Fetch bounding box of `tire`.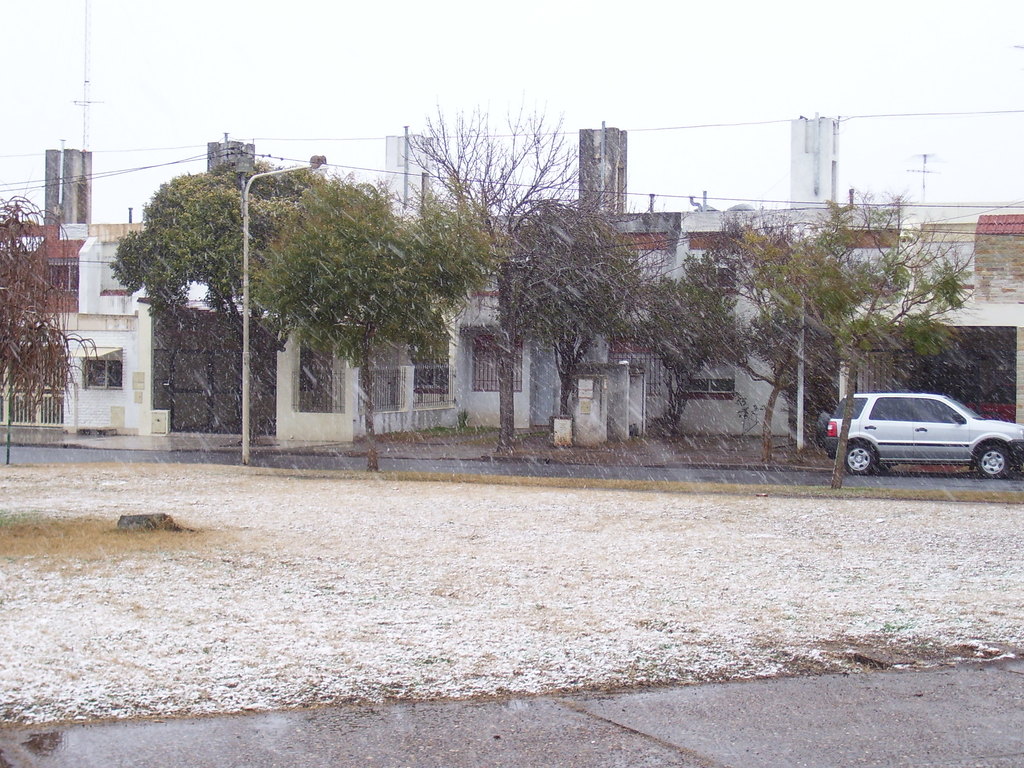
Bbox: pyautogui.locateOnScreen(845, 435, 885, 478).
